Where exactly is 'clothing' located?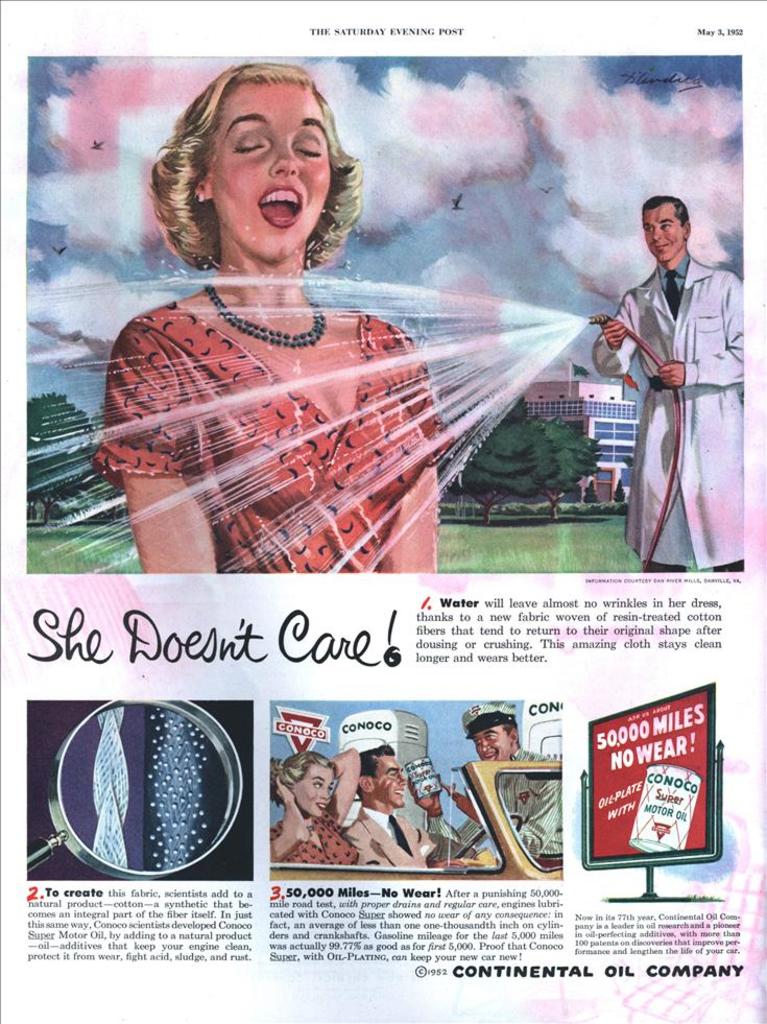
Its bounding box is left=269, top=805, right=367, bottom=867.
